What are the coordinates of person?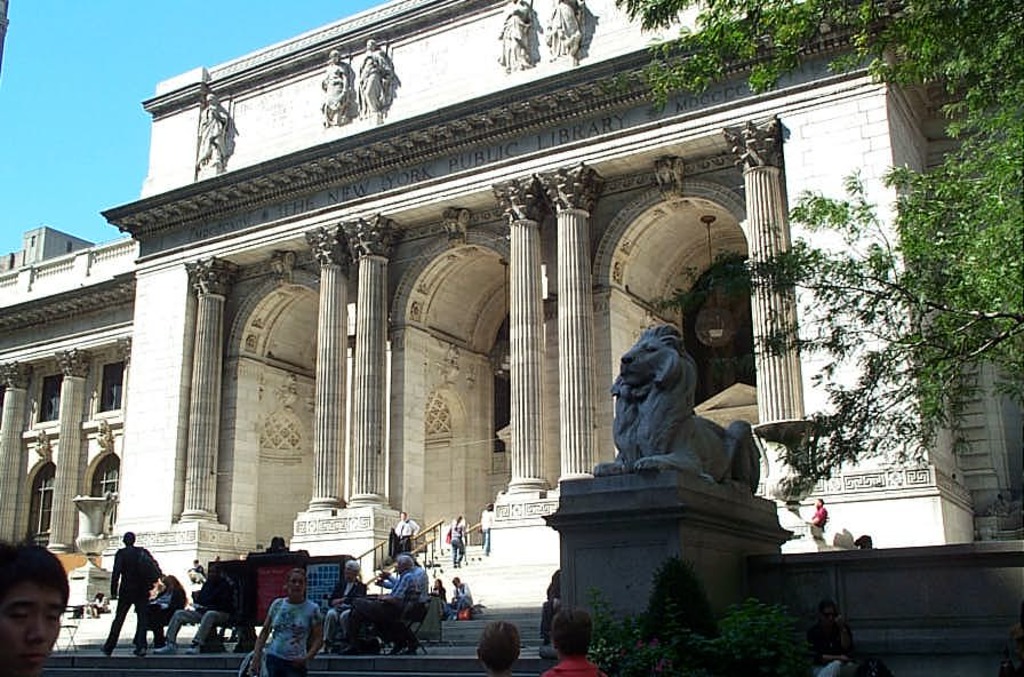
box=[802, 489, 829, 527].
